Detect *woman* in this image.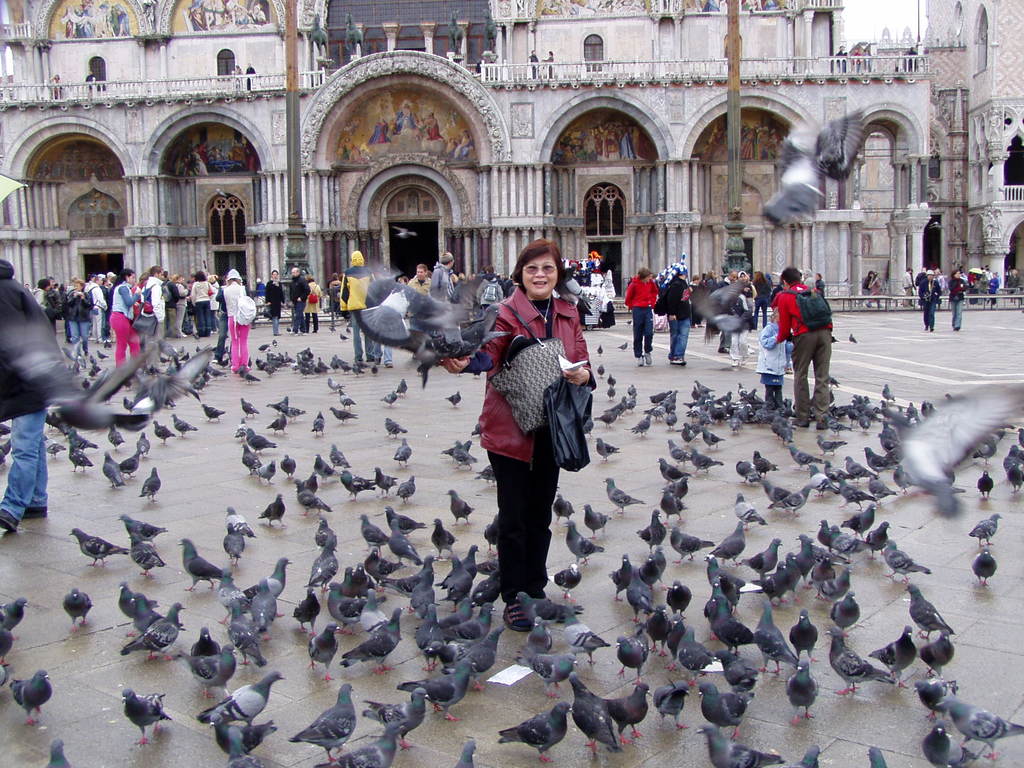
Detection: left=109, top=269, right=139, bottom=369.
